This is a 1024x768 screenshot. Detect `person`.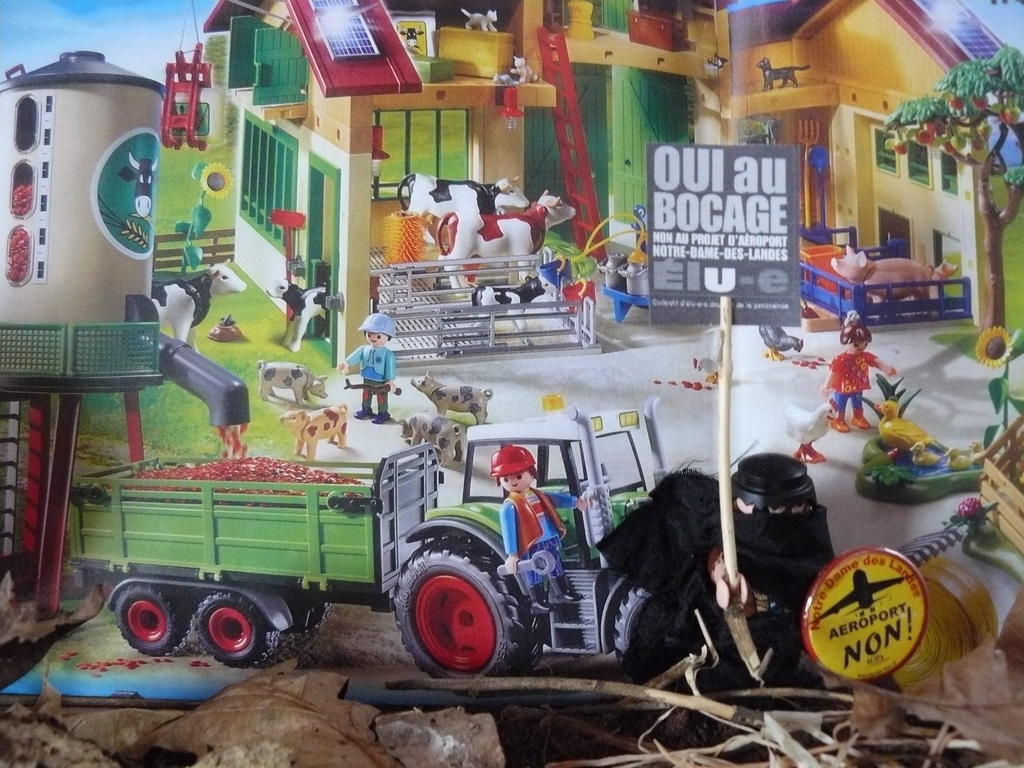
Rect(822, 321, 902, 433).
